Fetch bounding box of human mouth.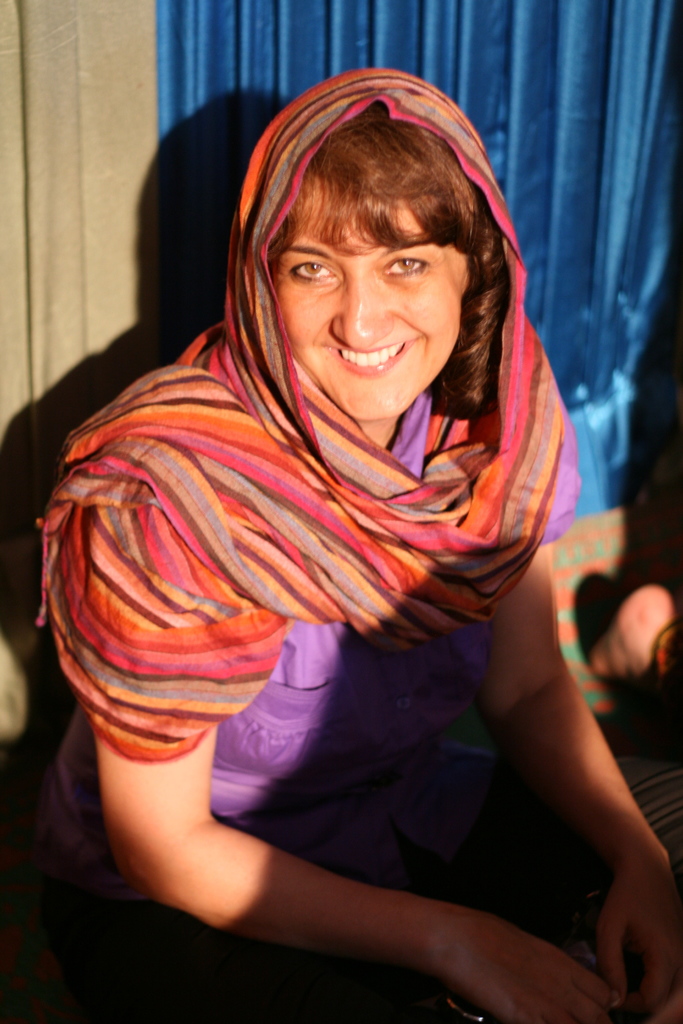
Bbox: [x1=318, y1=333, x2=416, y2=375].
